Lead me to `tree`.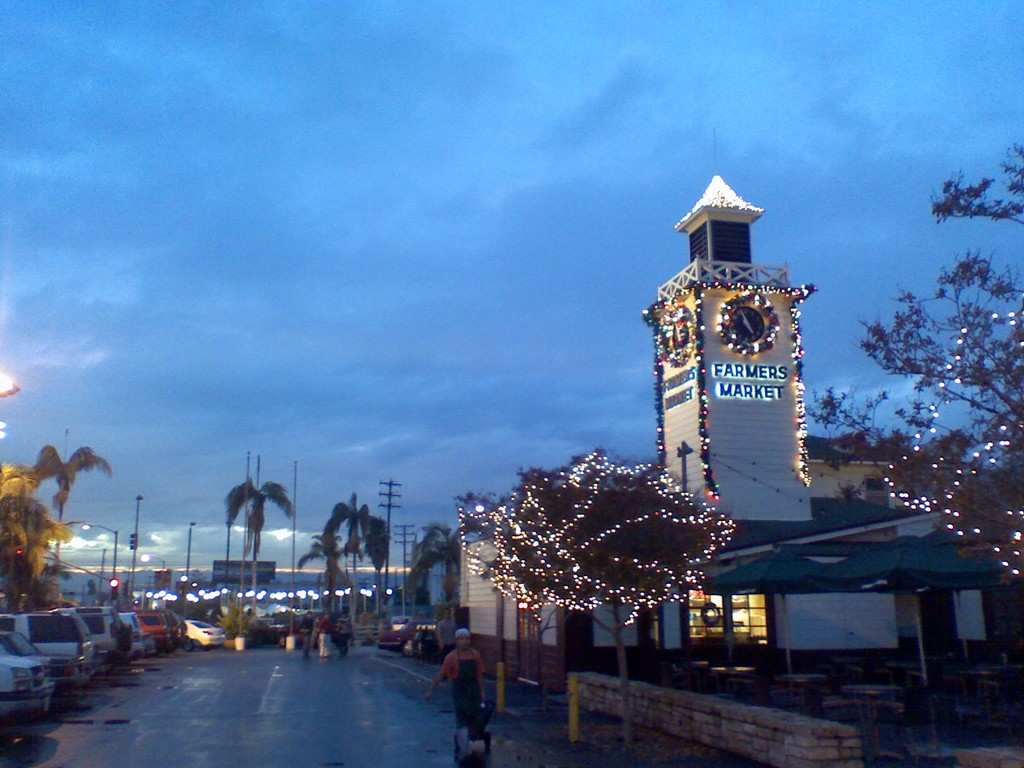
Lead to Rect(320, 491, 392, 631).
